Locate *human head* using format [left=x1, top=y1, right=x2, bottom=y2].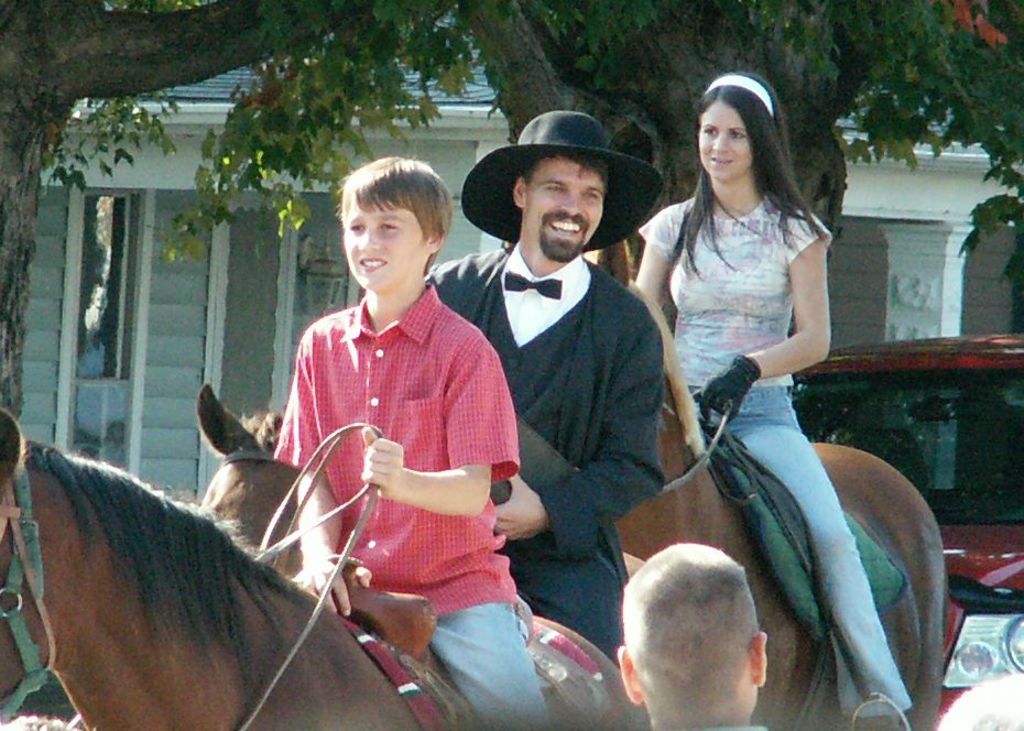
[left=456, top=108, right=665, bottom=262].
